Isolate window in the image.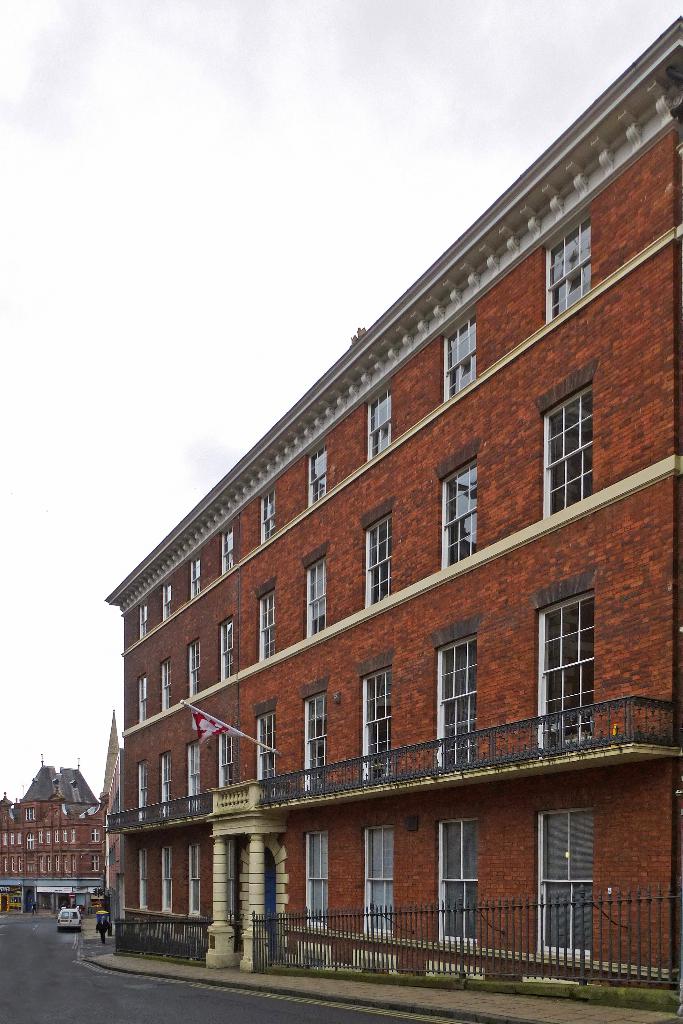
Isolated region: BBox(357, 497, 393, 612).
